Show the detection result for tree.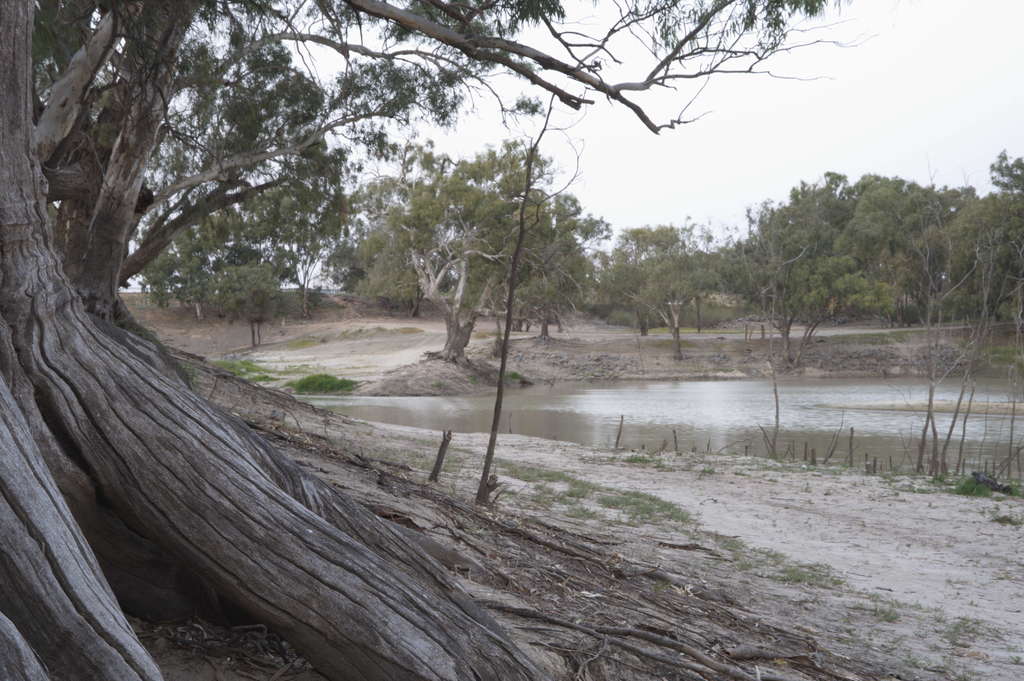
(x1=0, y1=0, x2=904, y2=680).
